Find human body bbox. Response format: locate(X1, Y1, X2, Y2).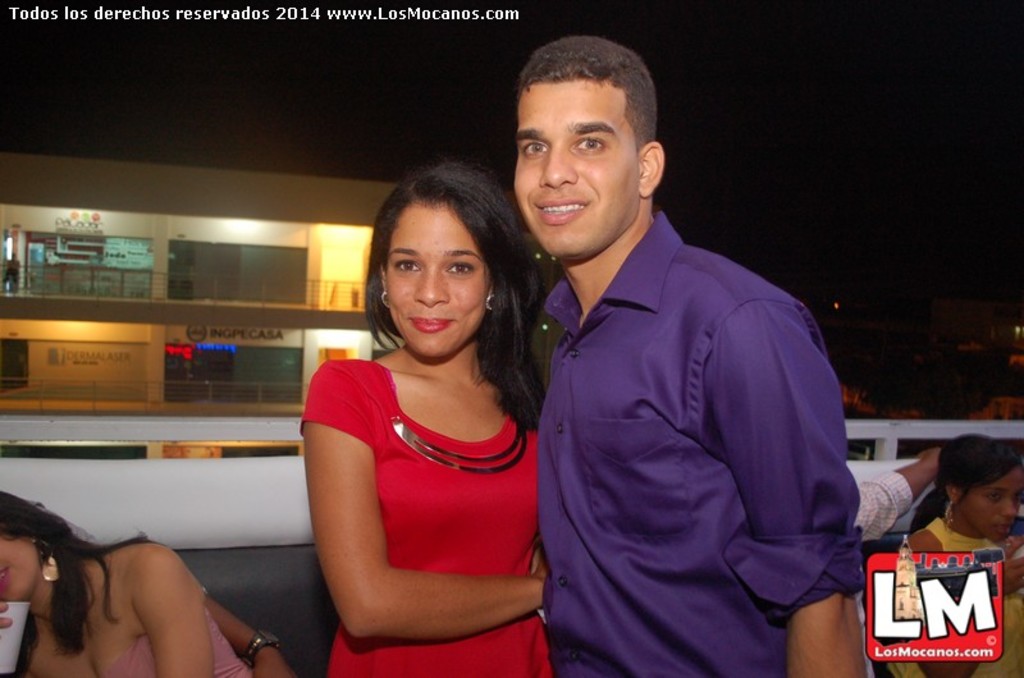
locate(504, 27, 854, 677).
